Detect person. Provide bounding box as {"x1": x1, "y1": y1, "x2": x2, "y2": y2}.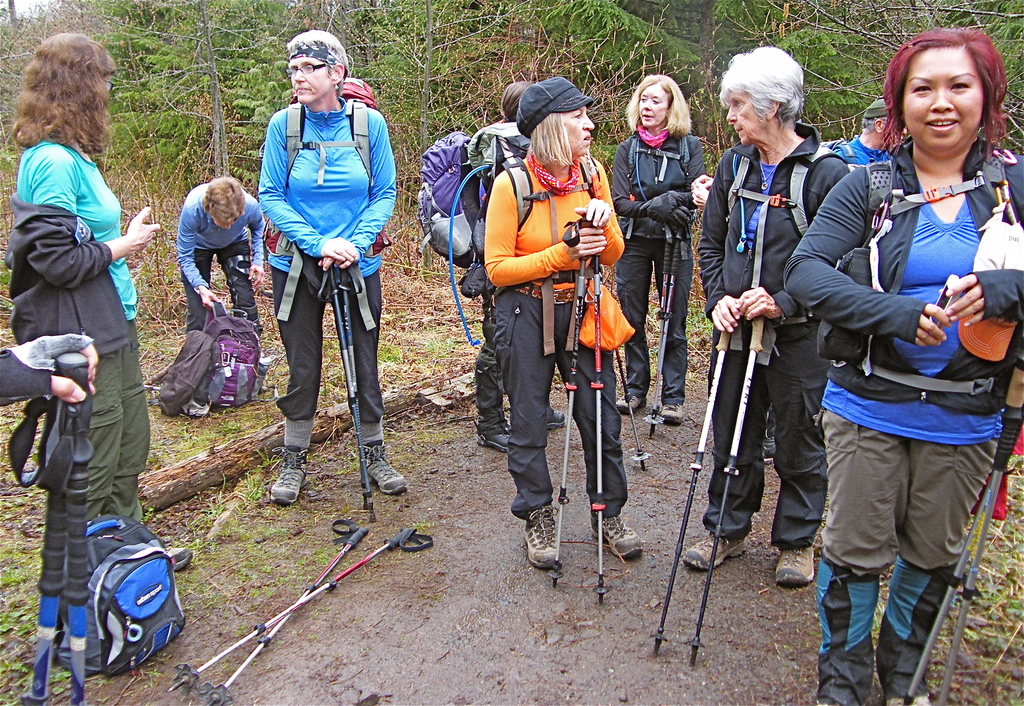
{"x1": 826, "y1": 104, "x2": 905, "y2": 167}.
